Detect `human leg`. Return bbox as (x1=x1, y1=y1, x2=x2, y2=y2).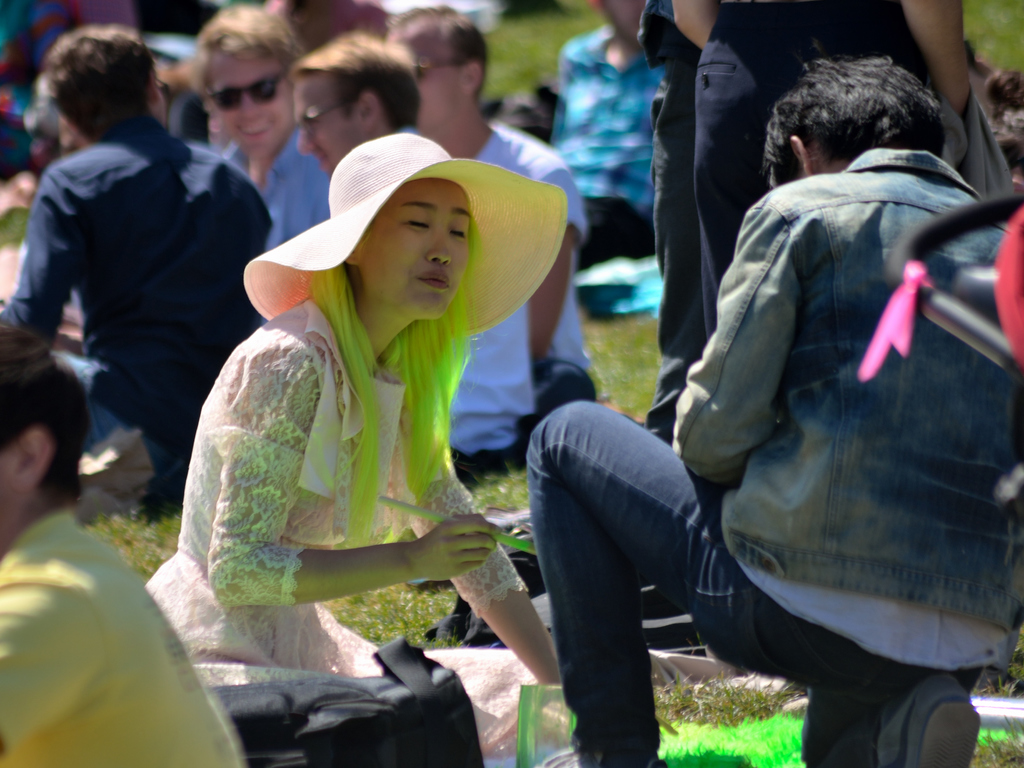
(x1=699, y1=1, x2=785, y2=327).
